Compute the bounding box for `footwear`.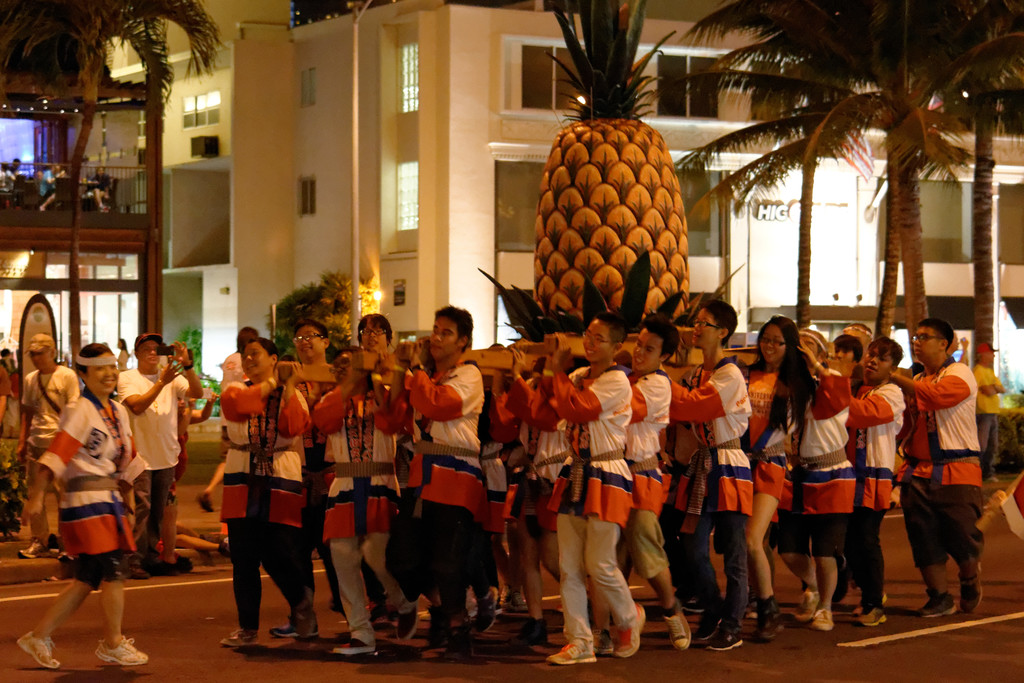
(left=694, top=609, right=723, bottom=637).
